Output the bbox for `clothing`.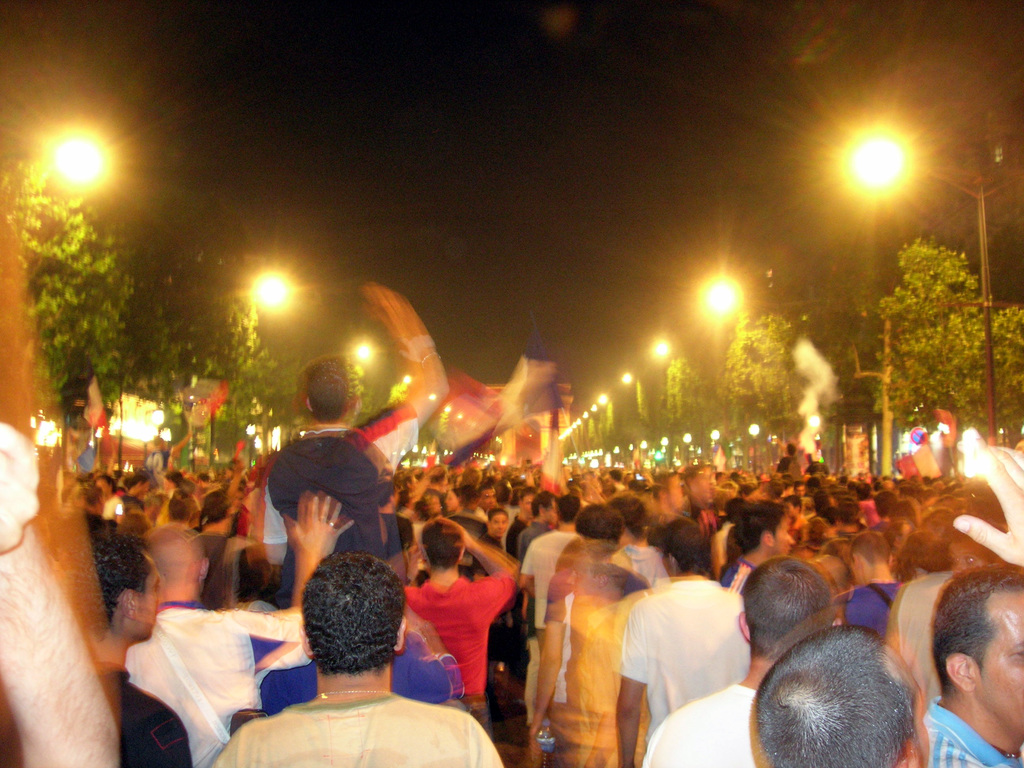
(615, 570, 749, 726).
